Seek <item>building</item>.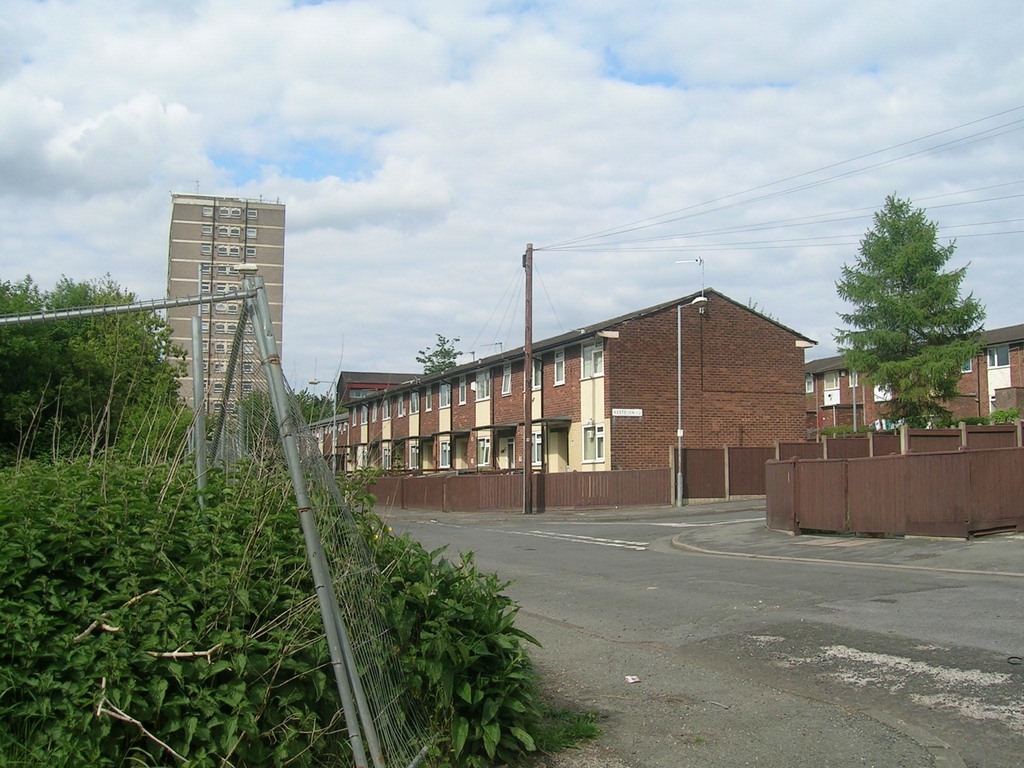
left=342, top=282, right=820, bottom=472.
